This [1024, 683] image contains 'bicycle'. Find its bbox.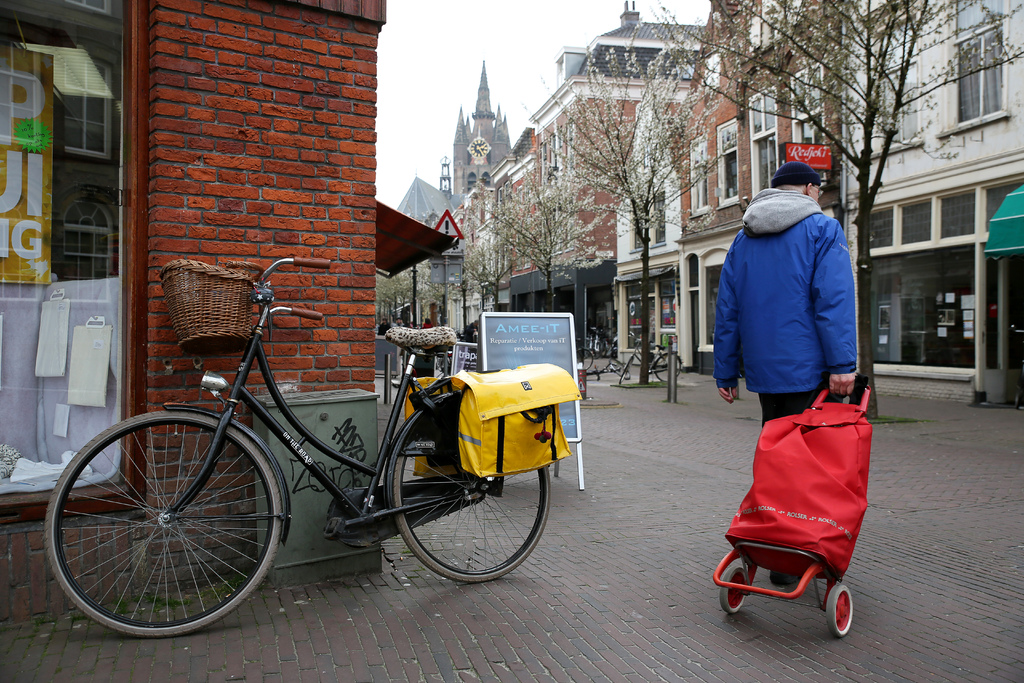
(615,330,681,381).
